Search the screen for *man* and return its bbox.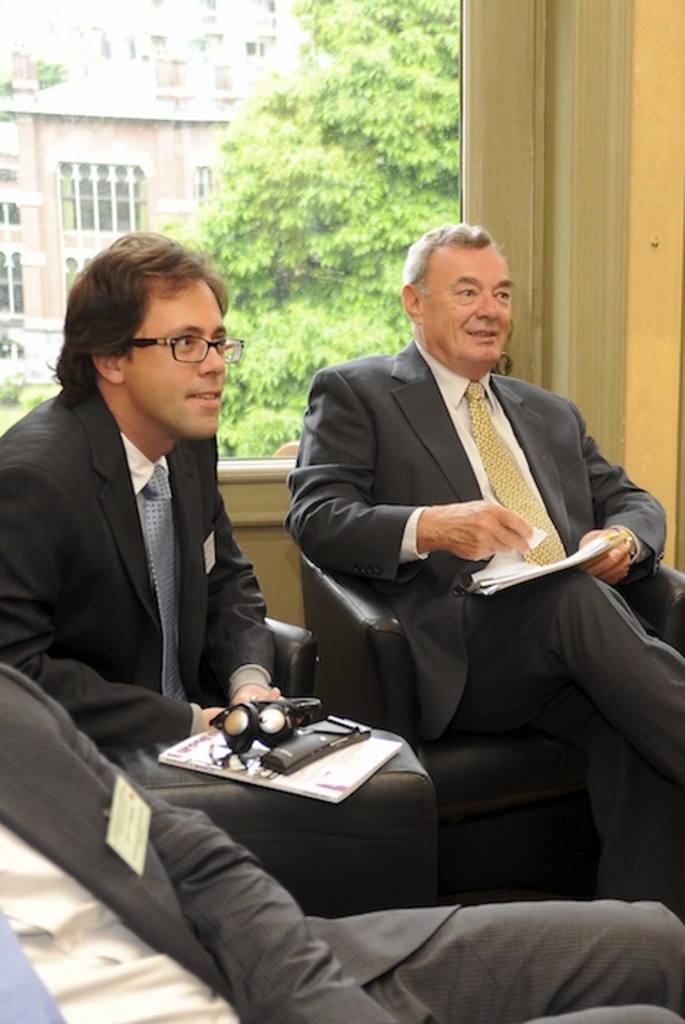
Found: detection(0, 219, 419, 907).
